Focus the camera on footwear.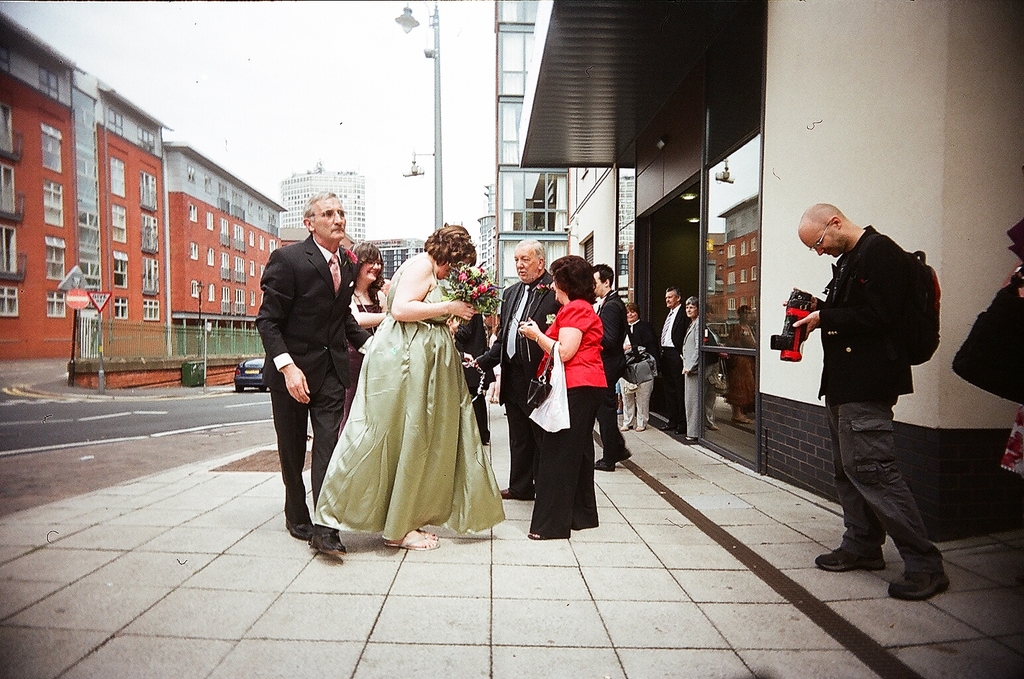
Focus region: (498,487,514,503).
